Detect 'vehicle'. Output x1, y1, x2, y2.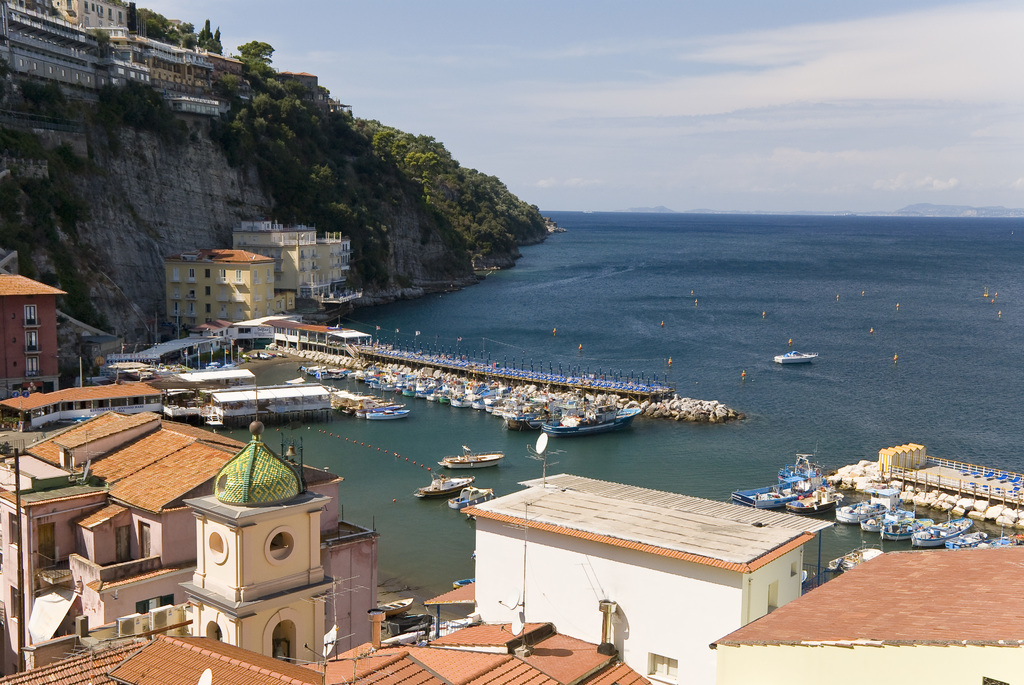
435, 446, 500, 476.
